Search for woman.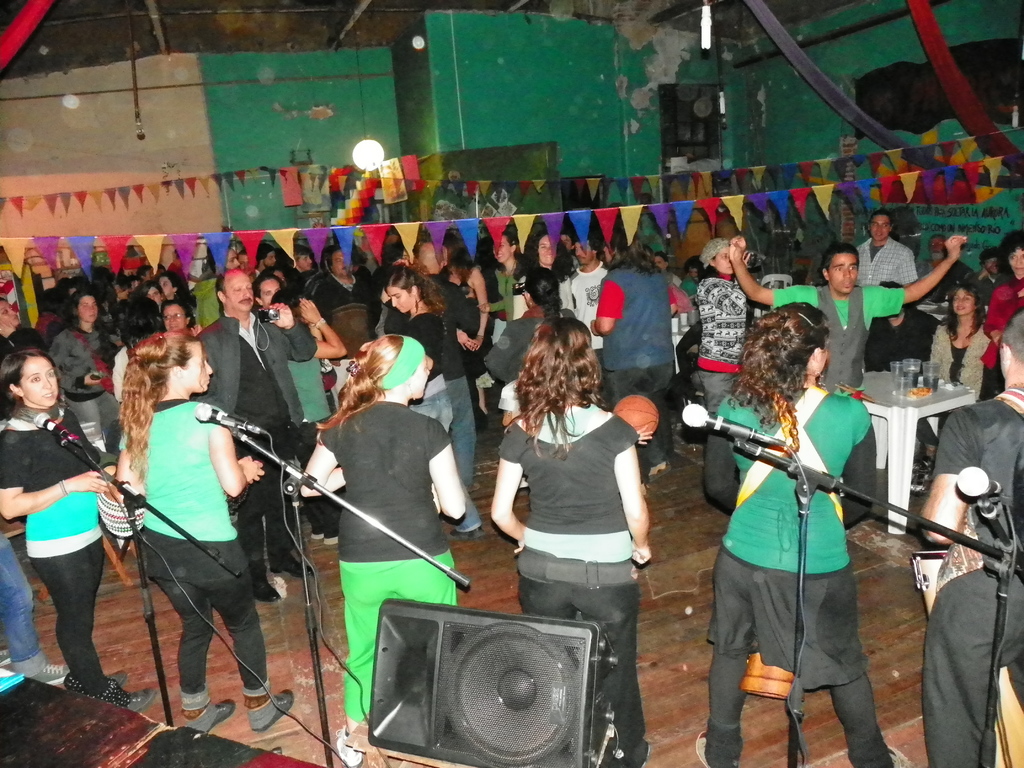
Found at <box>976,233,1023,399</box>.
